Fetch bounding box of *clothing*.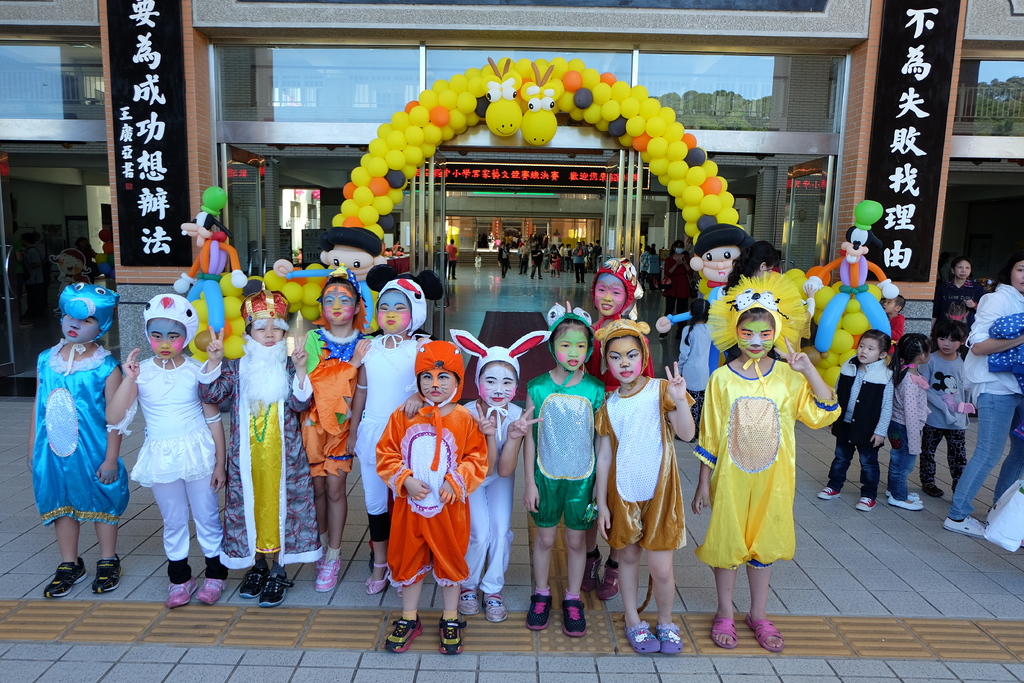
Bbox: {"x1": 944, "y1": 285, "x2": 1023, "y2": 517}.
